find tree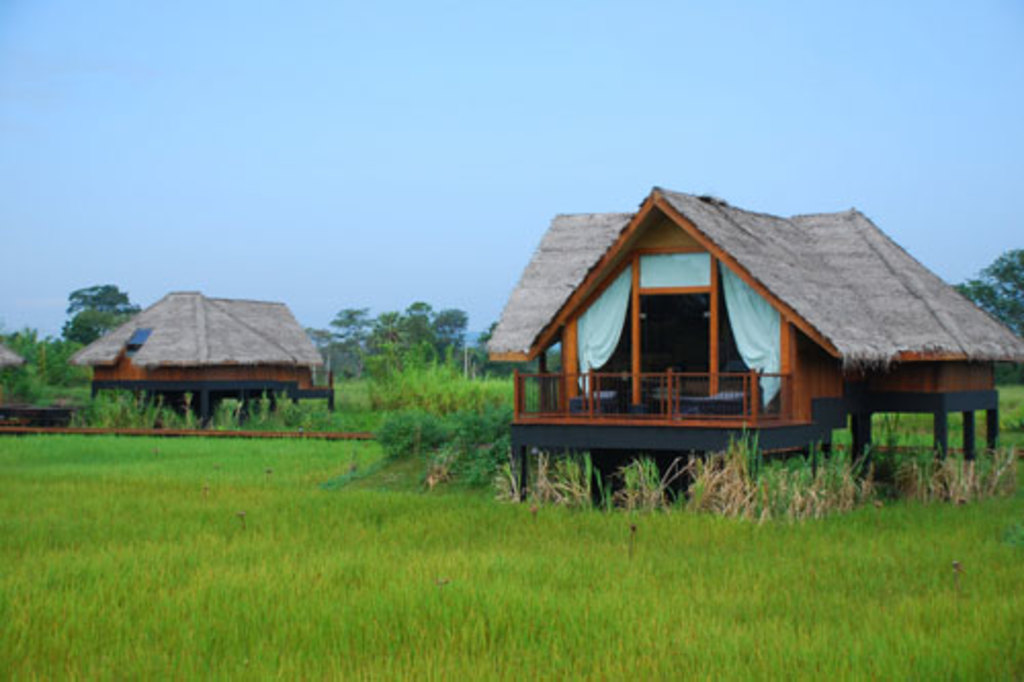
bbox=(942, 246, 1022, 346)
